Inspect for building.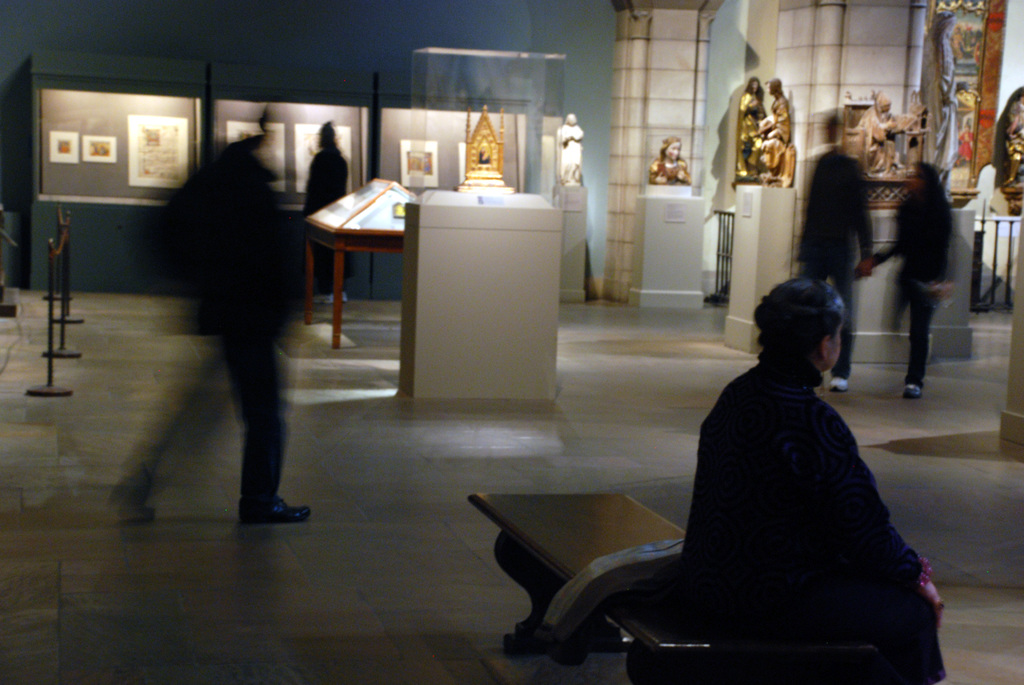
Inspection: 0 0 1023 684.
